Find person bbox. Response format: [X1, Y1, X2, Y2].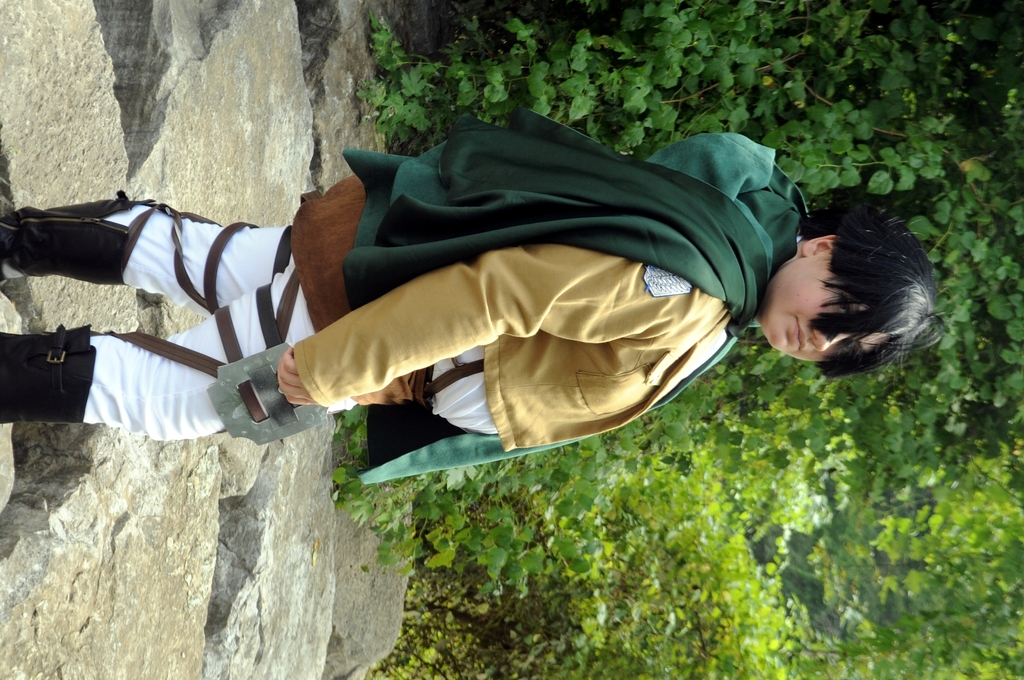
[0, 109, 940, 485].
